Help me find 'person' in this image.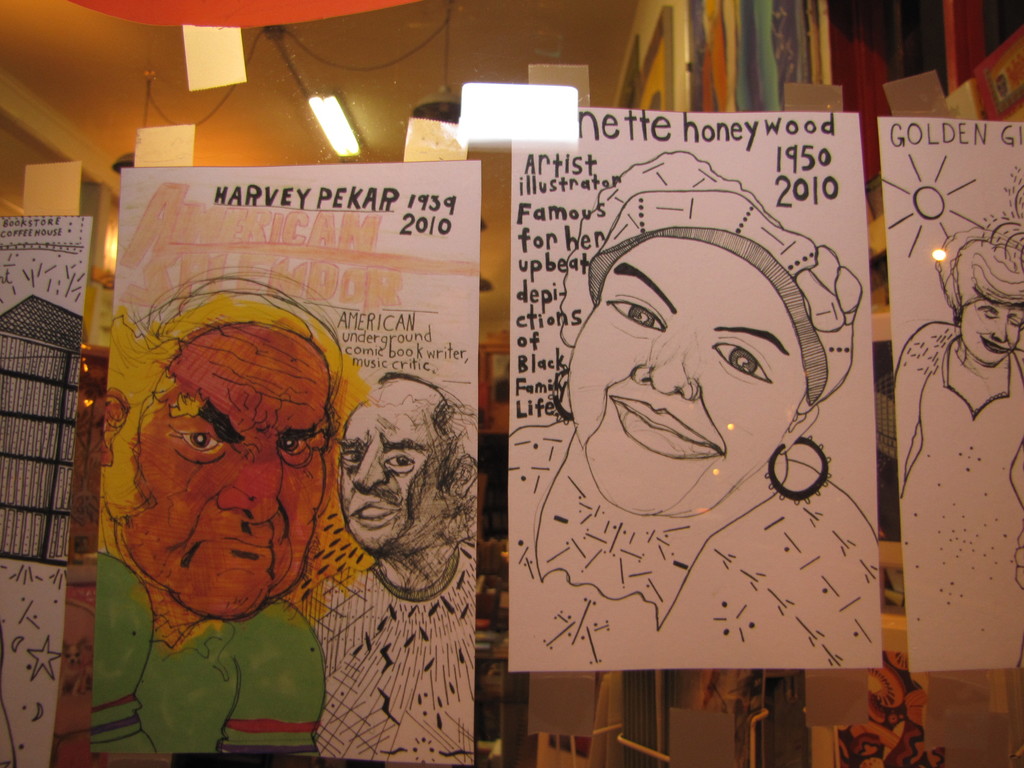
Found it: BBox(896, 221, 1023, 667).
